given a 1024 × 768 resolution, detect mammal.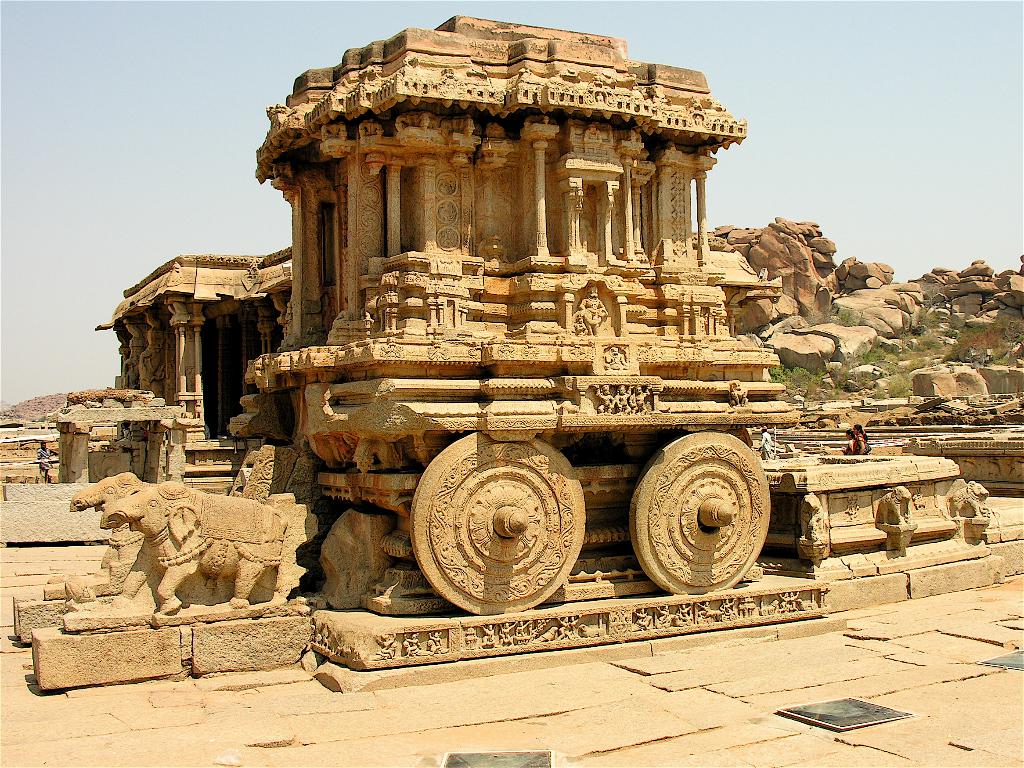
68:470:165:596.
